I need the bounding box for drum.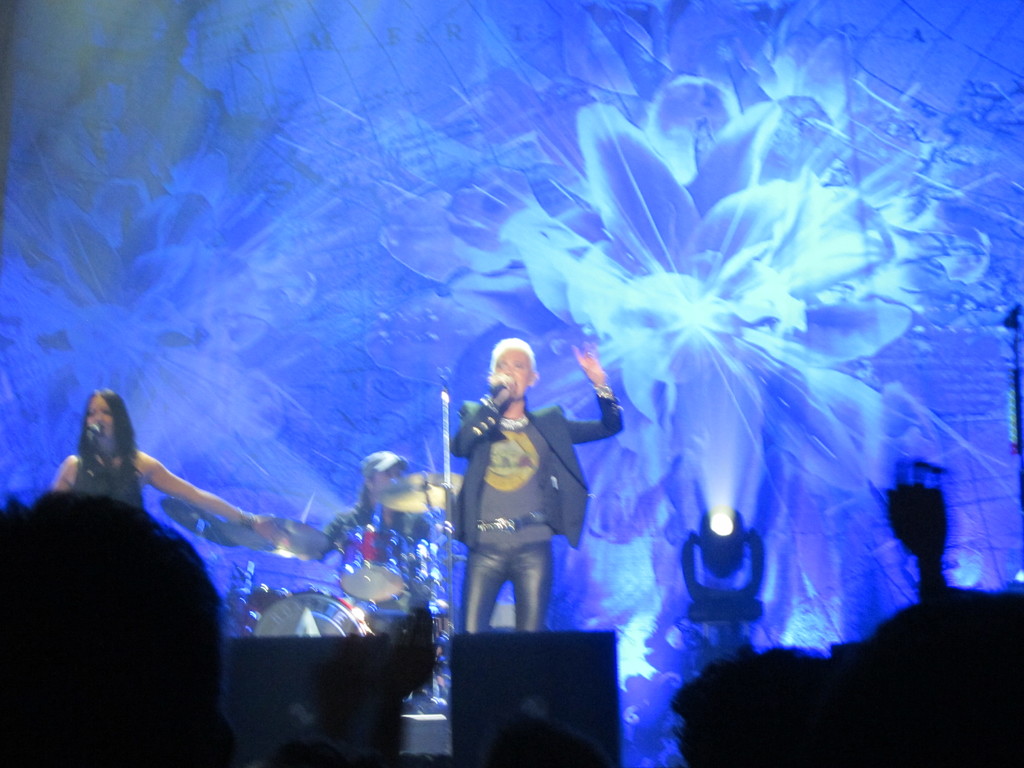
Here it is: 334:521:408:602.
